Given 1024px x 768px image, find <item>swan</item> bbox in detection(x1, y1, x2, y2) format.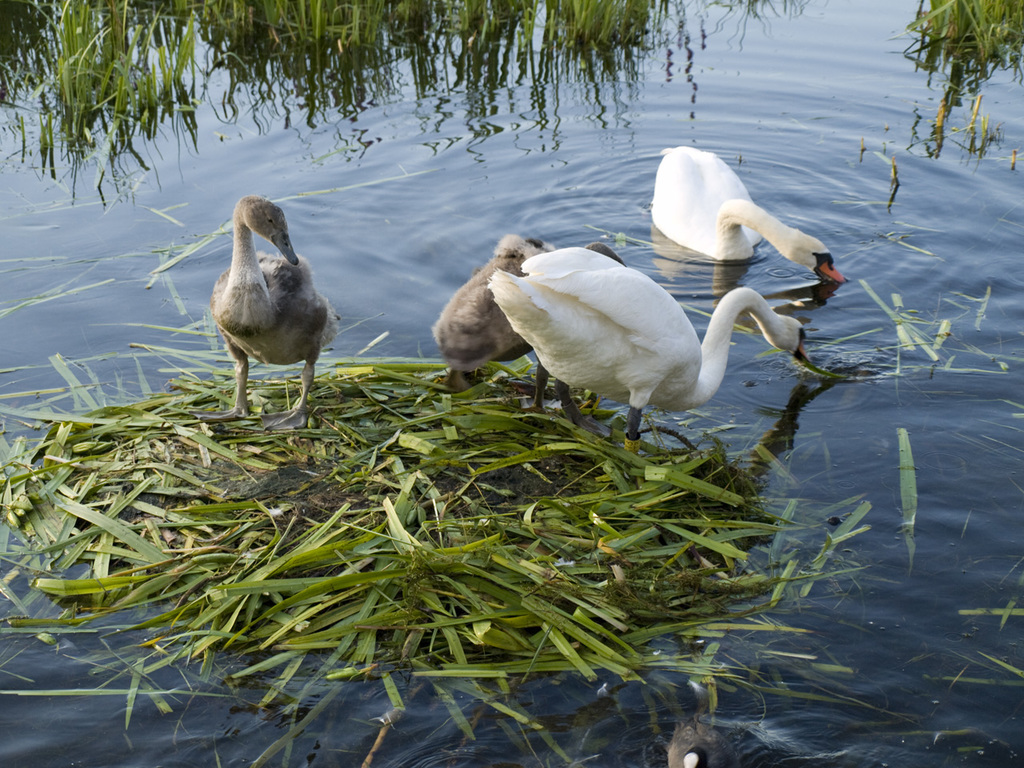
detection(646, 144, 851, 286).
